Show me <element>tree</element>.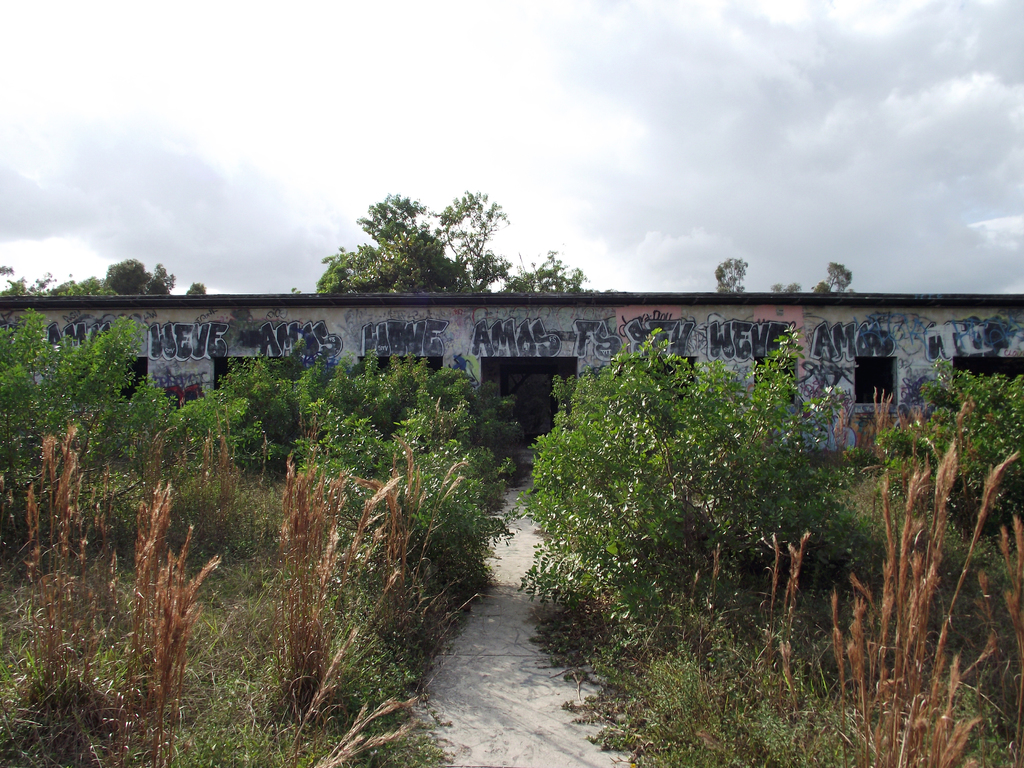
<element>tree</element> is here: [x1=148, y1=259, x2=181, y2=294].
